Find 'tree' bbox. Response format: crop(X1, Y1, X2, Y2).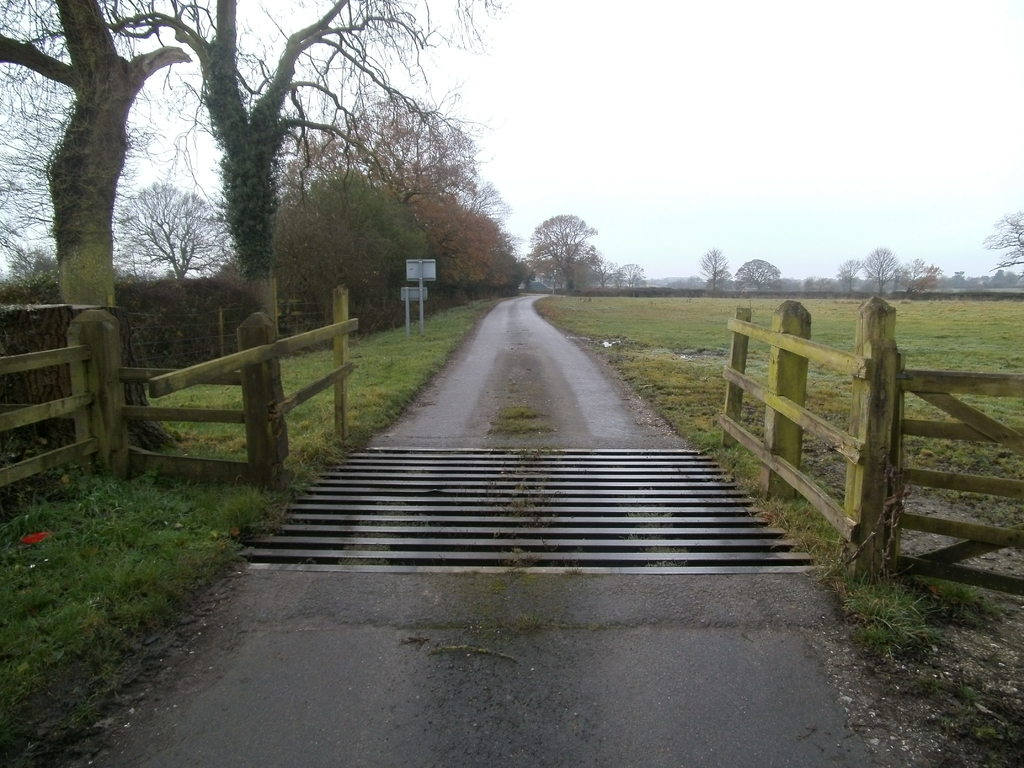
crop(977, 210, 1023, 268).
